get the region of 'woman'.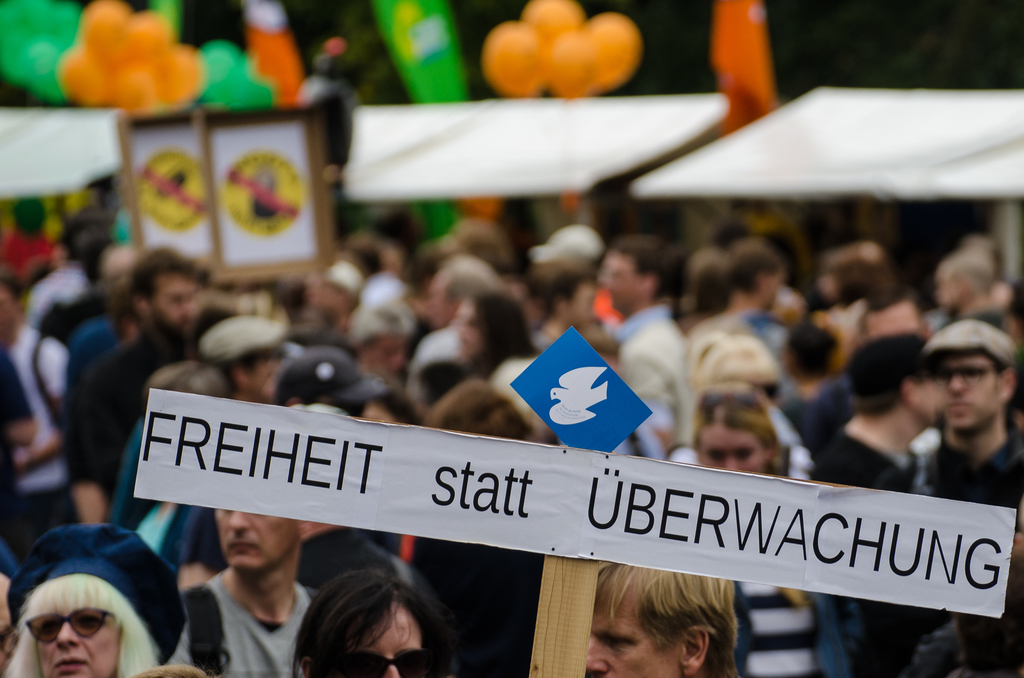
684/390/862/677.
